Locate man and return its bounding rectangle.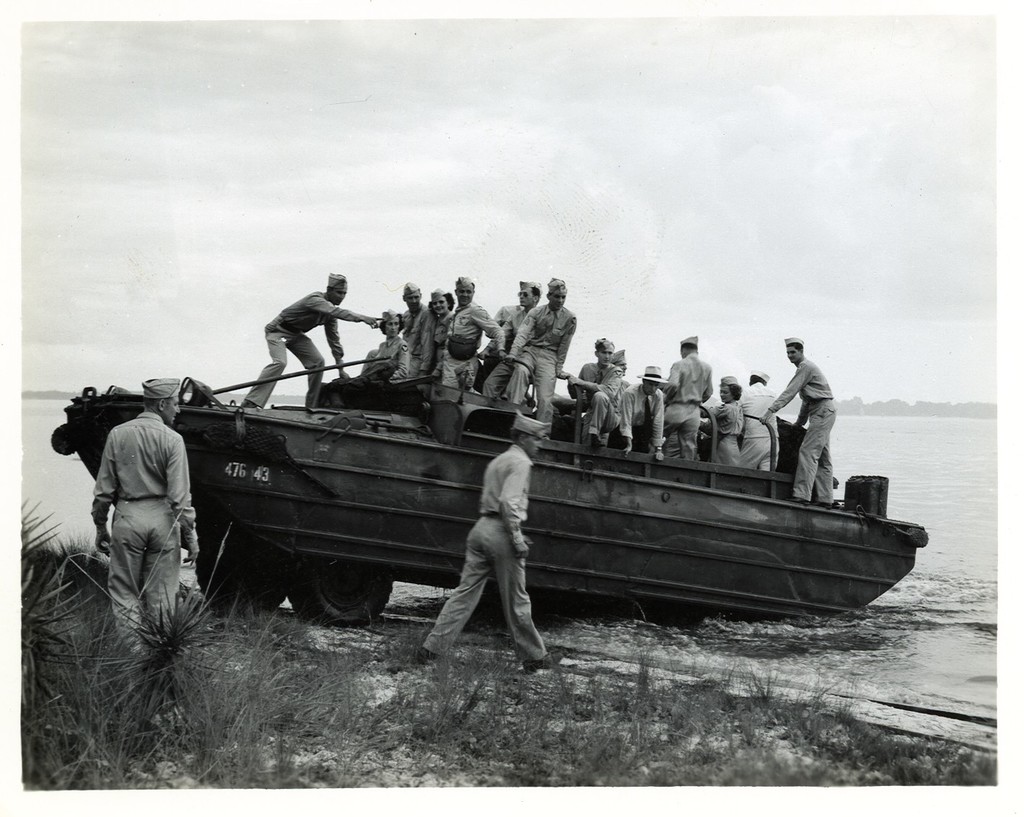
region(424, 411, 567, 676).
